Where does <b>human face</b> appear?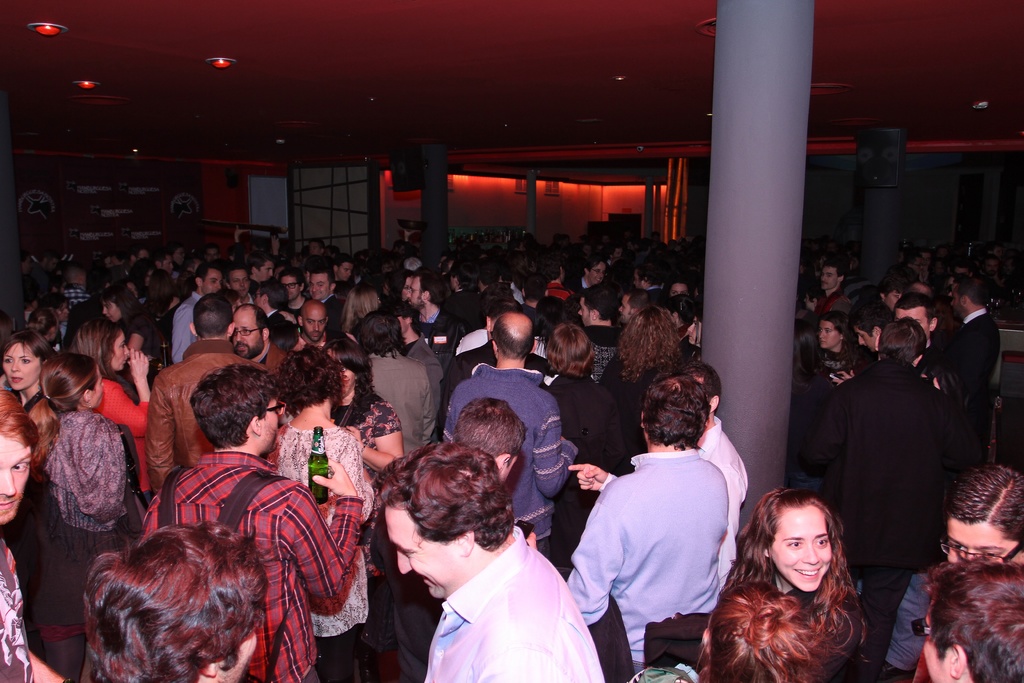
Appears at select_region(1, 345, 42, 388).
